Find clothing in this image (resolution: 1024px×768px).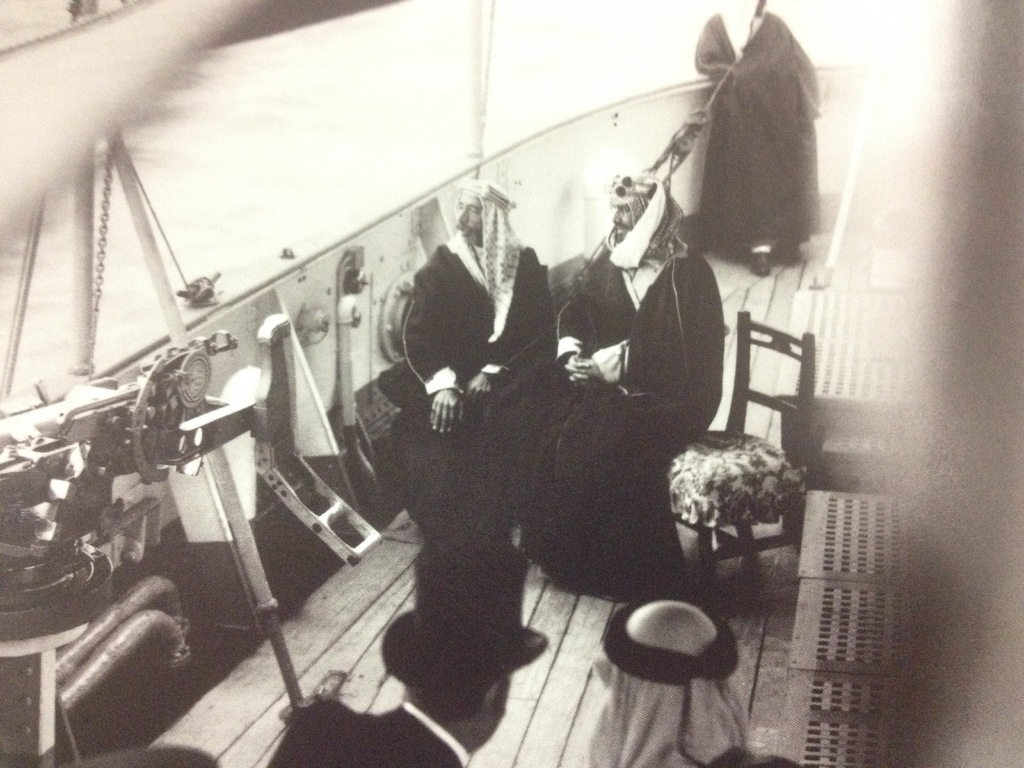
[x1=516, y1=246, x2=719, y2=597].
